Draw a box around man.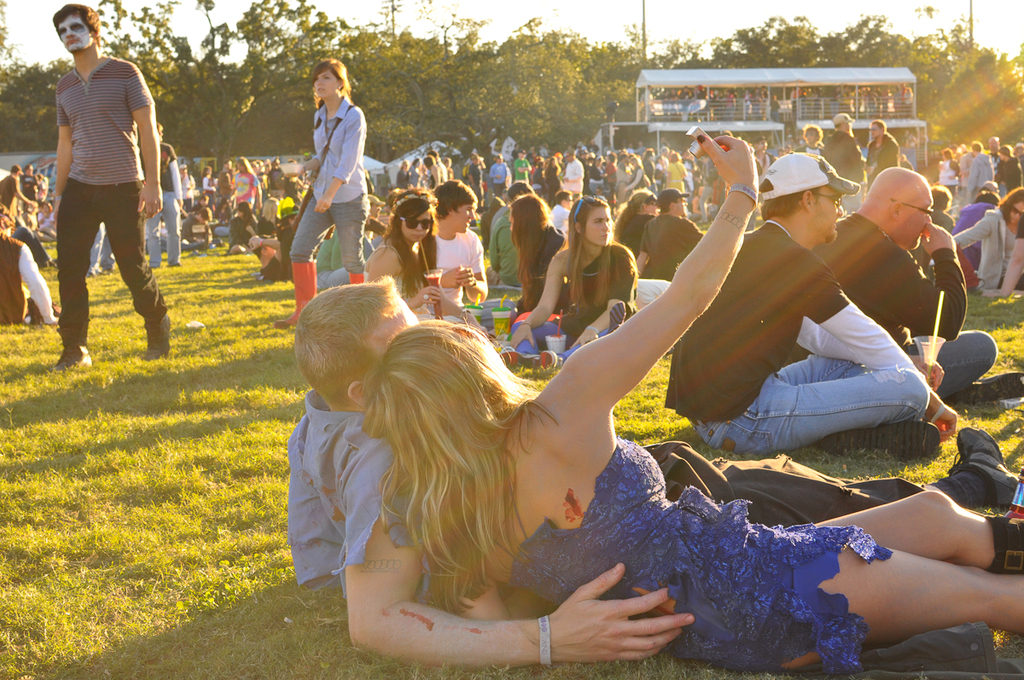
[x1=799, y1=164, x2=1000, y2=427].
